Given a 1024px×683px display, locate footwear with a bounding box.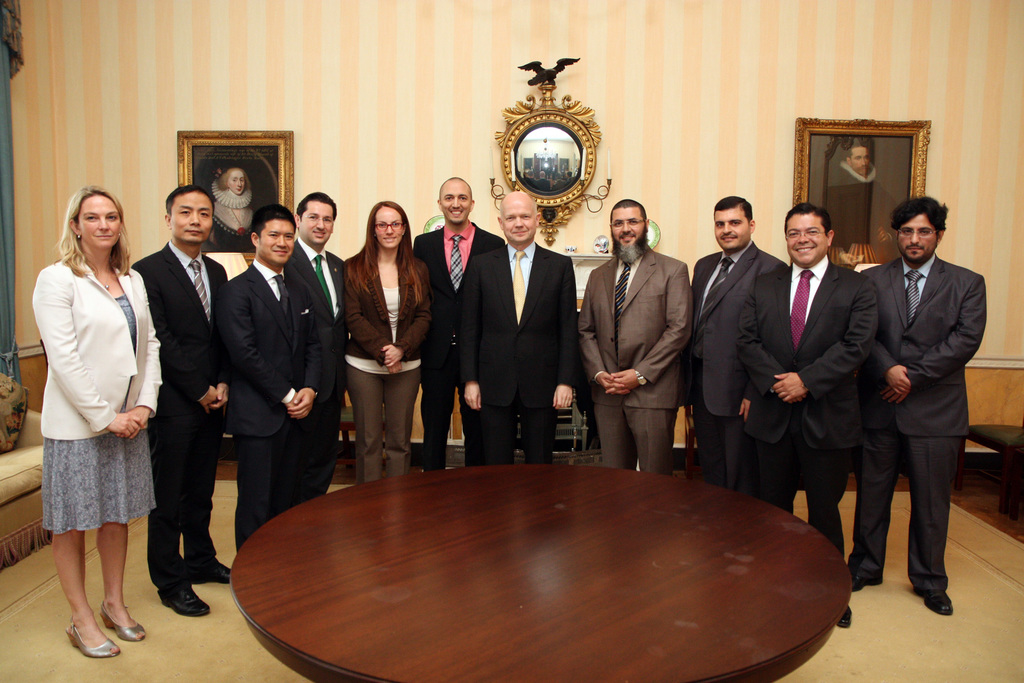
Located: rect(163, 587, 209, 614).
